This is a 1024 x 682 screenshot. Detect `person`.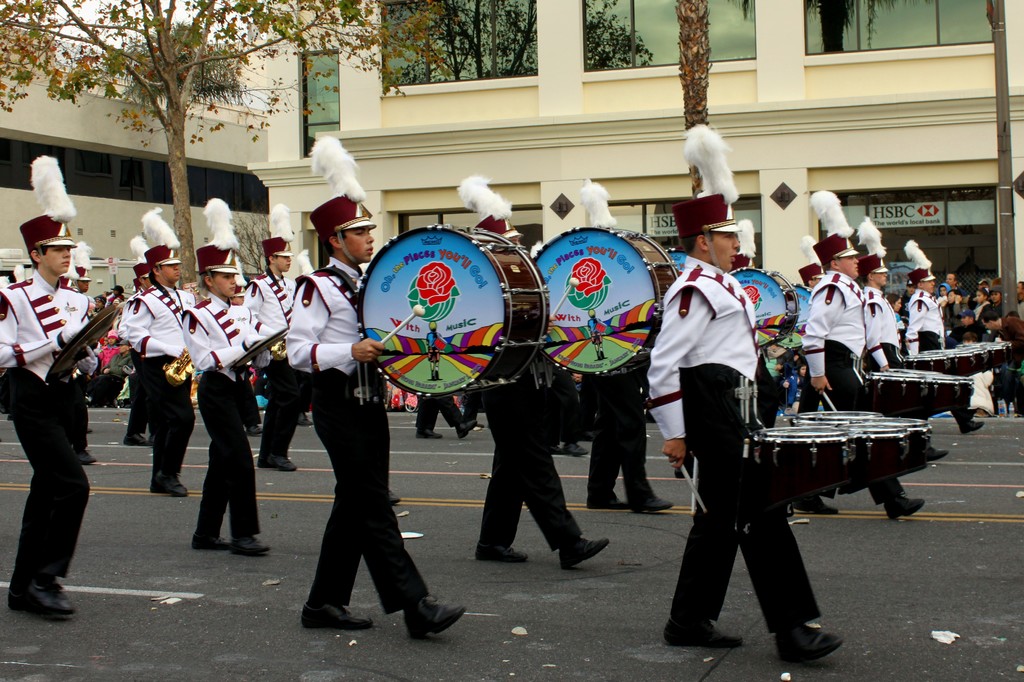
(left=118, top=231, right=146, bottom=441).
